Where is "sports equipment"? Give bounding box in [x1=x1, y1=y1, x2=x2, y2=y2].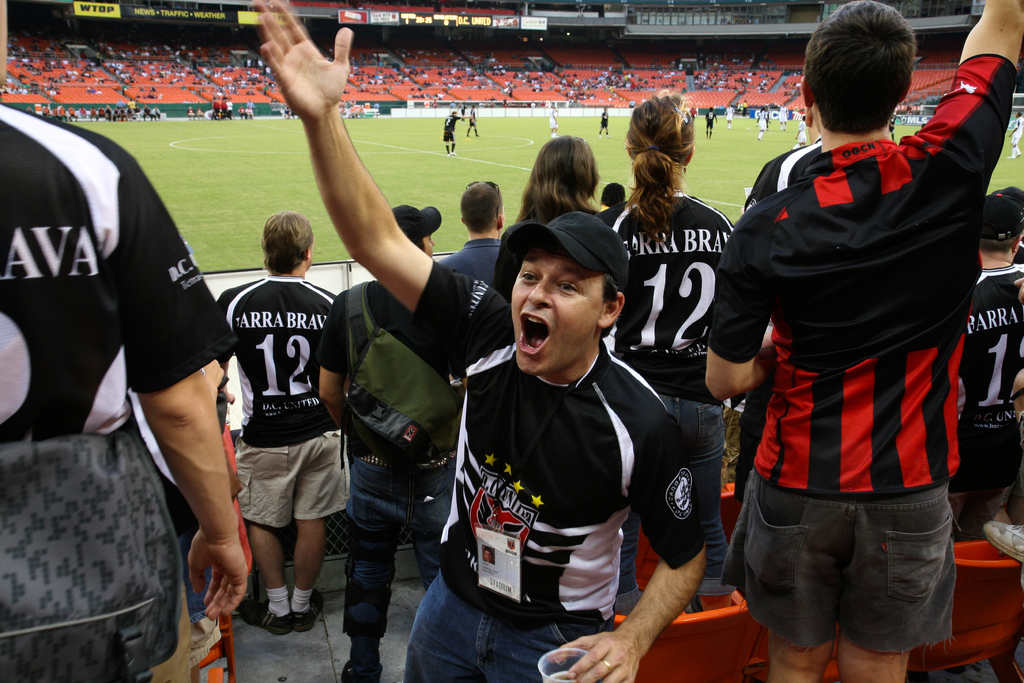
[x1=745, y1=127, x2=752, y2=131].
